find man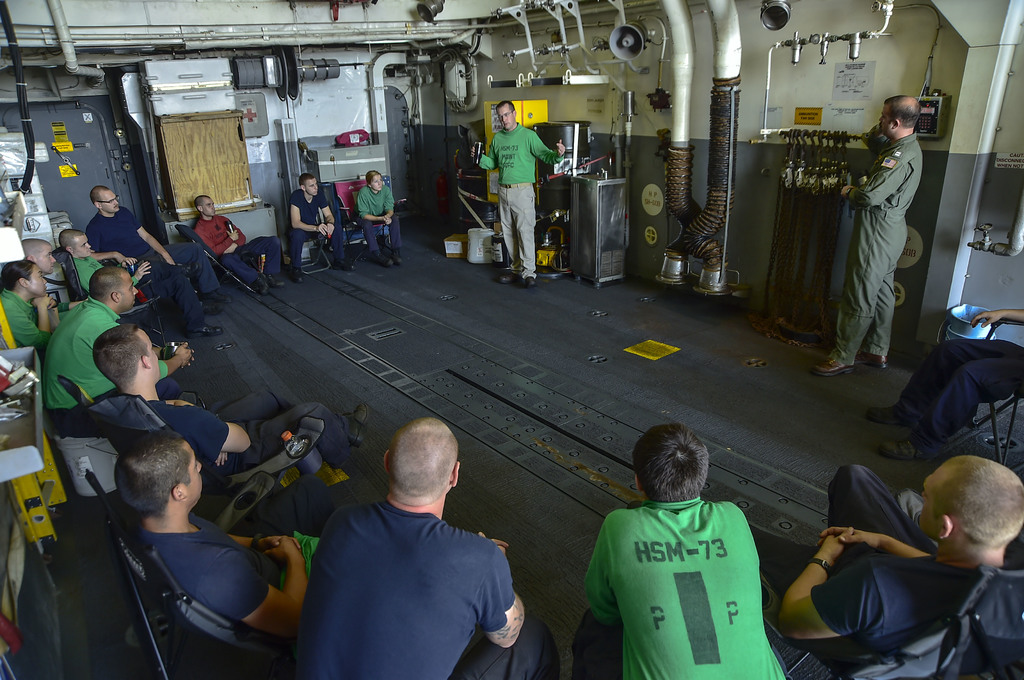
region(280, 413, 561, 679)
